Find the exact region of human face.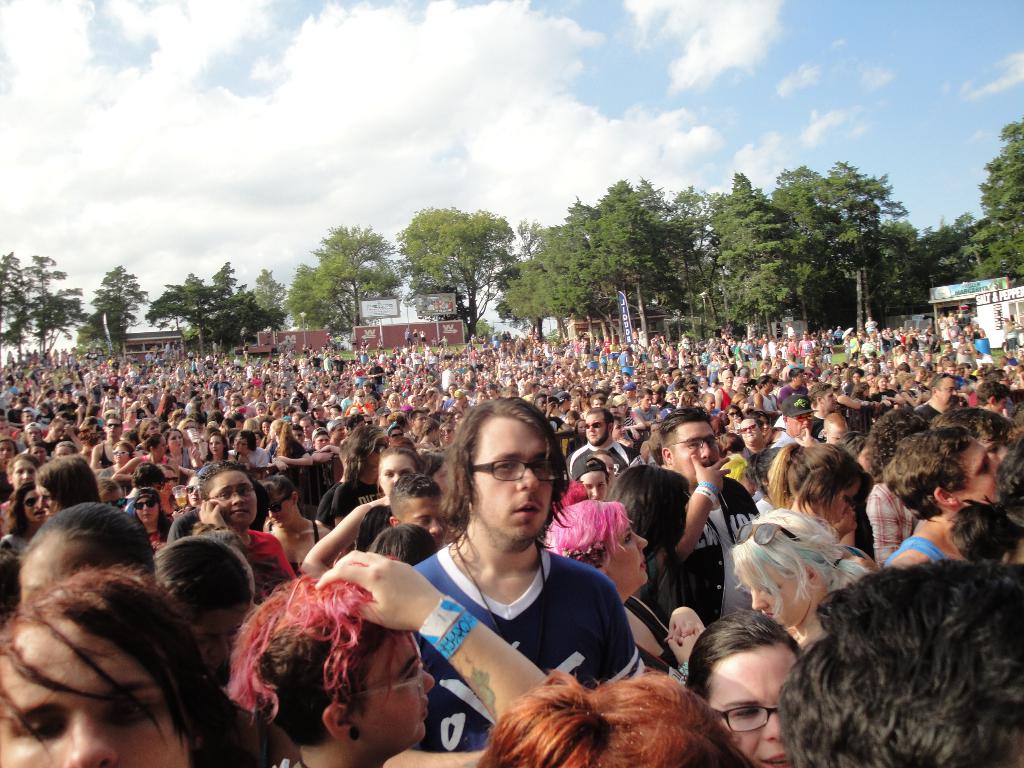
Exact region: 476:408:551:536.
